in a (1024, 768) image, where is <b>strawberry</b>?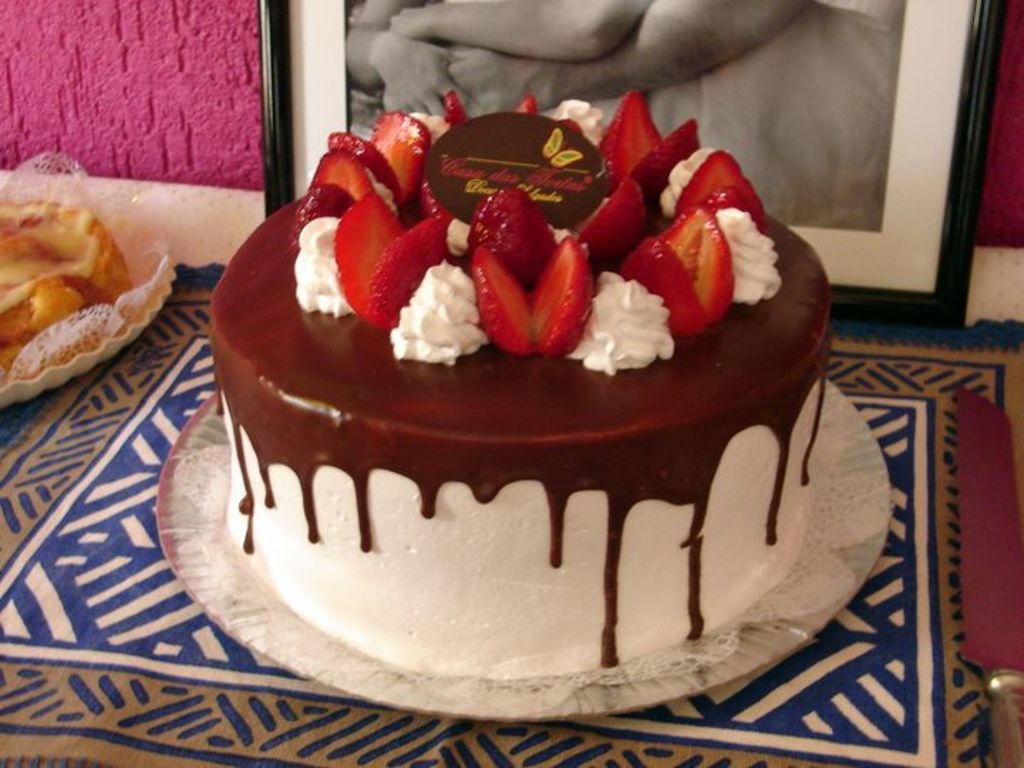
bbox=(536, 239, 594, 358).
